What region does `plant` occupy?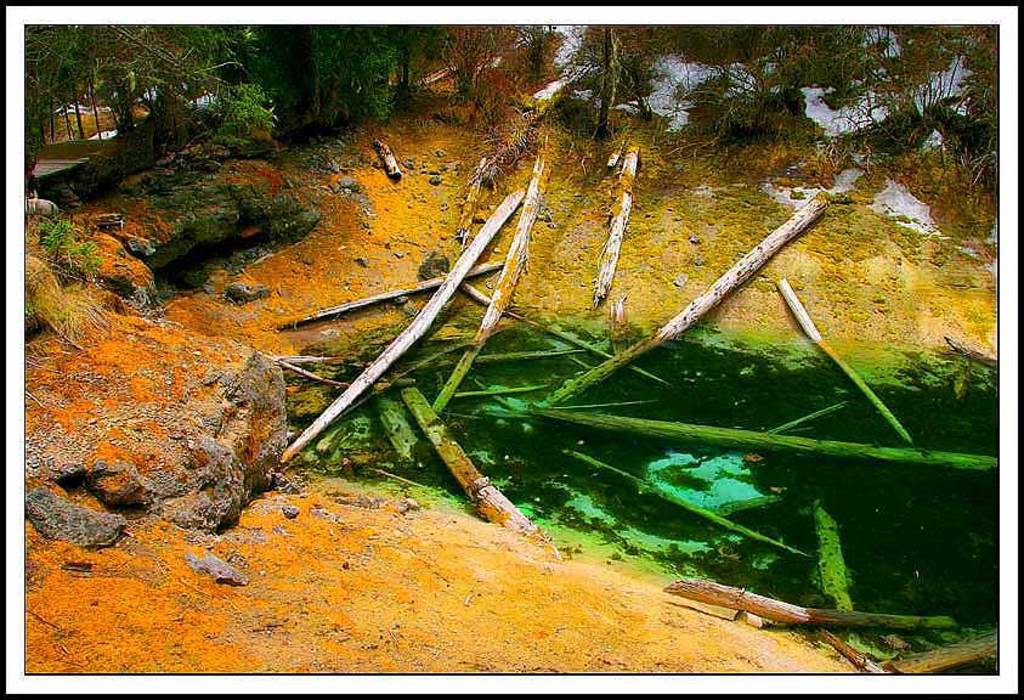
region(820, 130, 1001, 224).
